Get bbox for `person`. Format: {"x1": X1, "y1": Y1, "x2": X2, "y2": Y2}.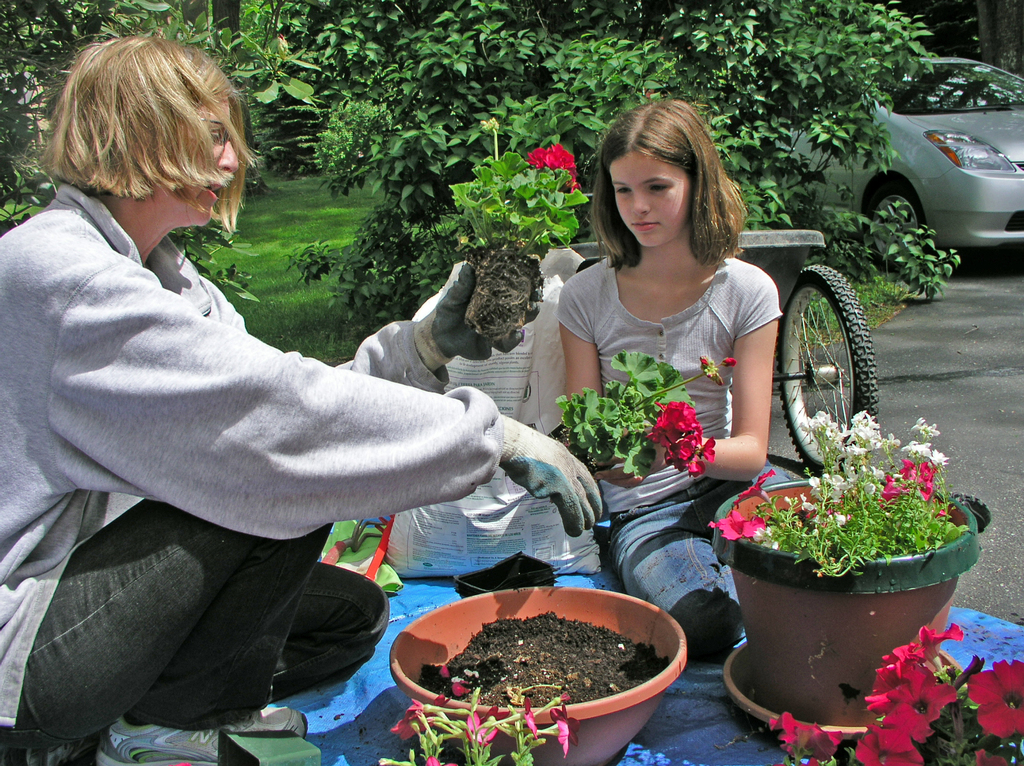
{"x1": 550, "y1": 94, "x2": 801, "y2": 664}.
